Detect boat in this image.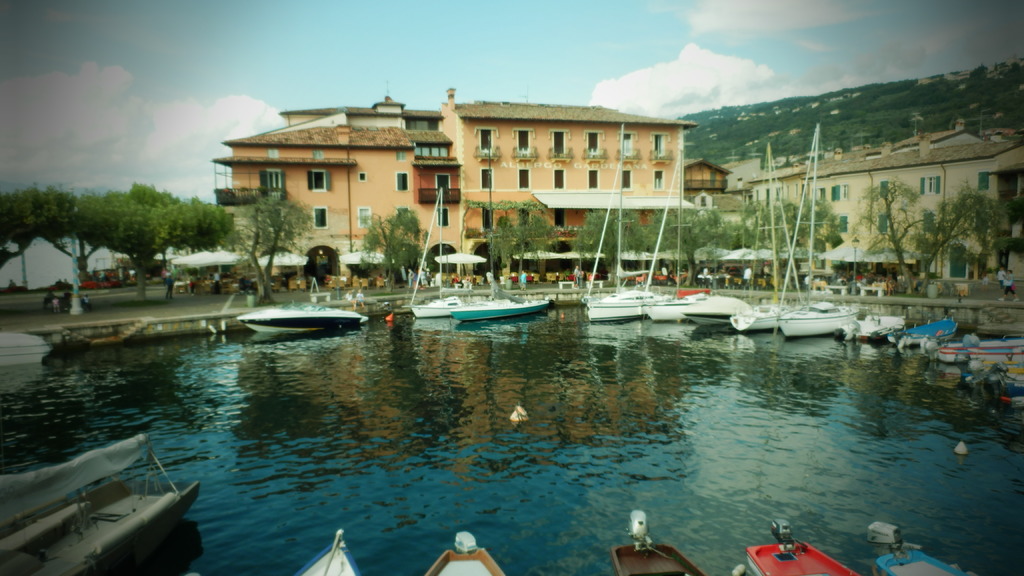
Detection: 605, 508, 705, 575.
